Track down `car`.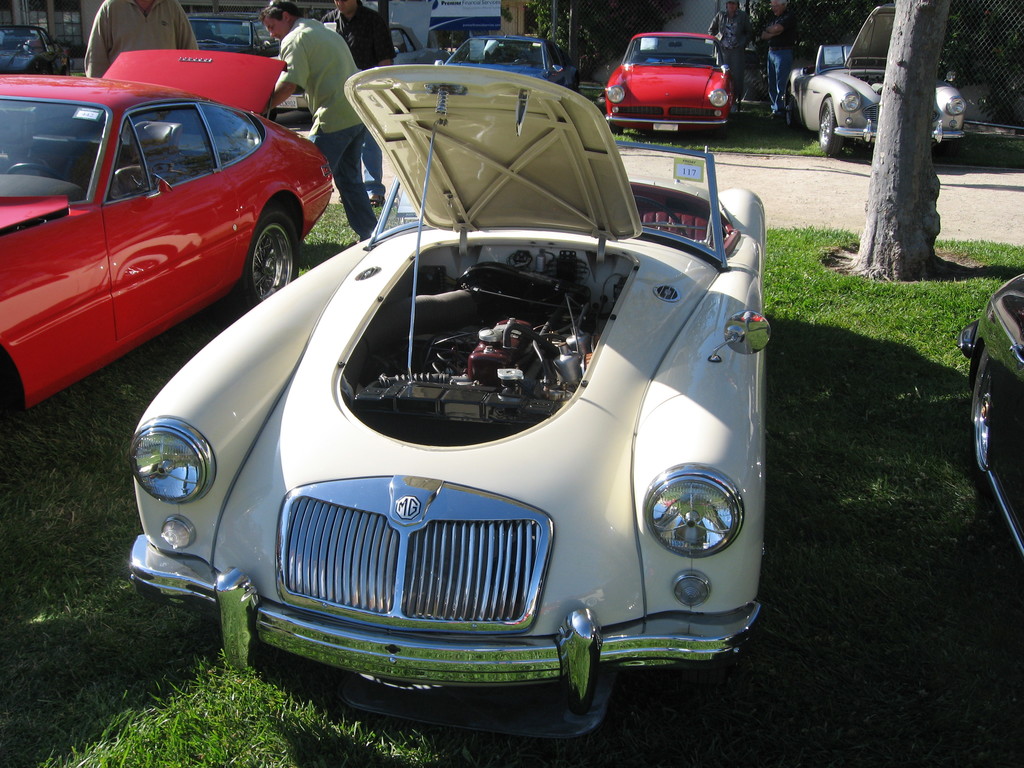
Tracked to detection(781, 1, 966, 159).
